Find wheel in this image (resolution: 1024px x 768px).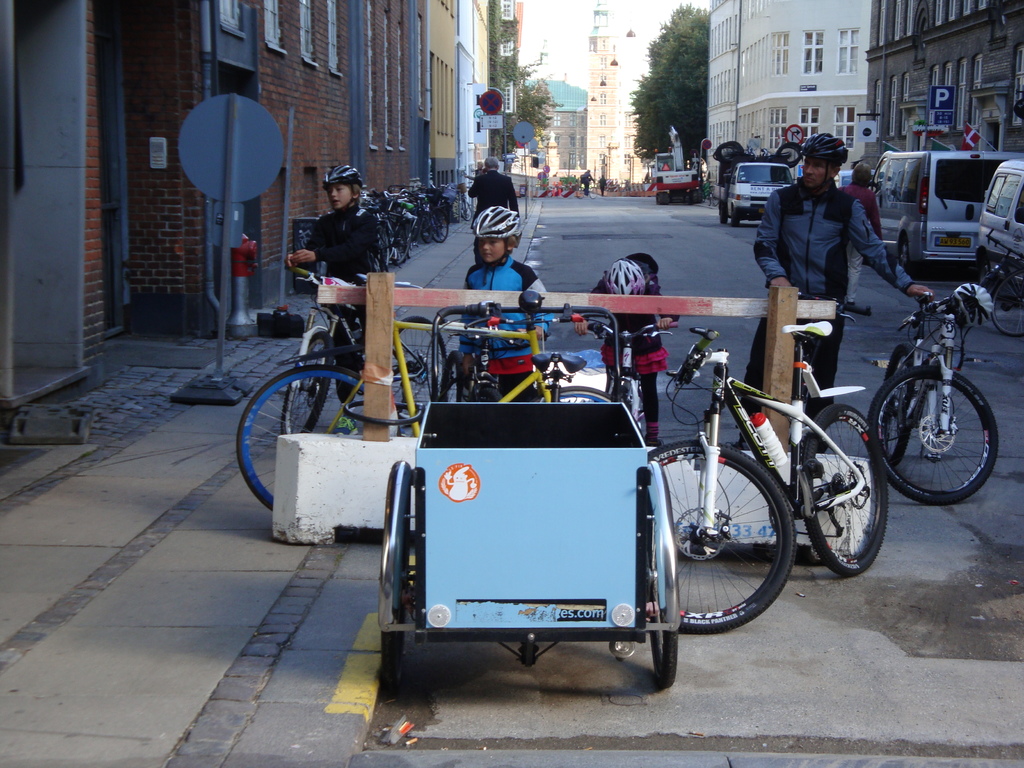
<bbox>732, 206, 738, 223</bbox>.
